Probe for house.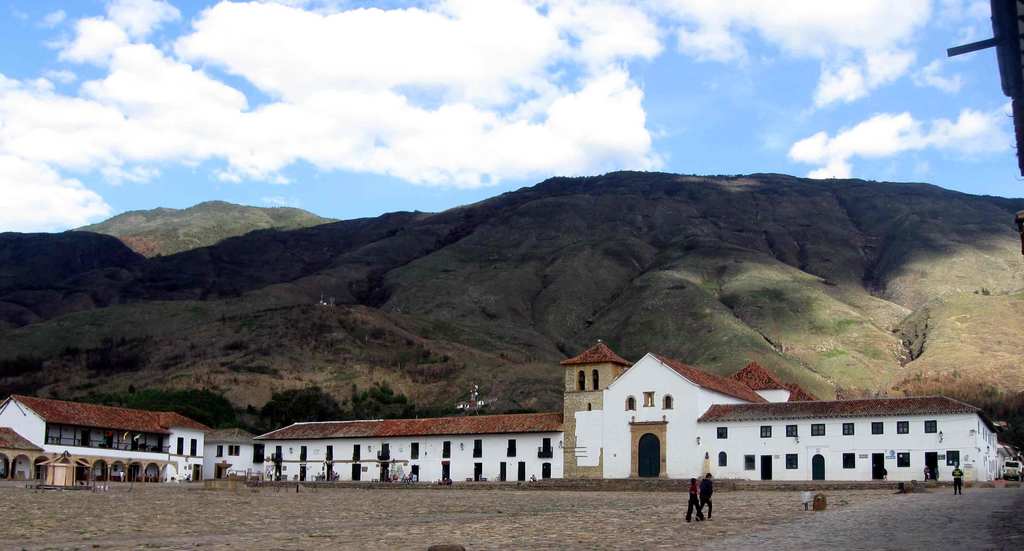
Probe result: 154, 412, 209, 487.
